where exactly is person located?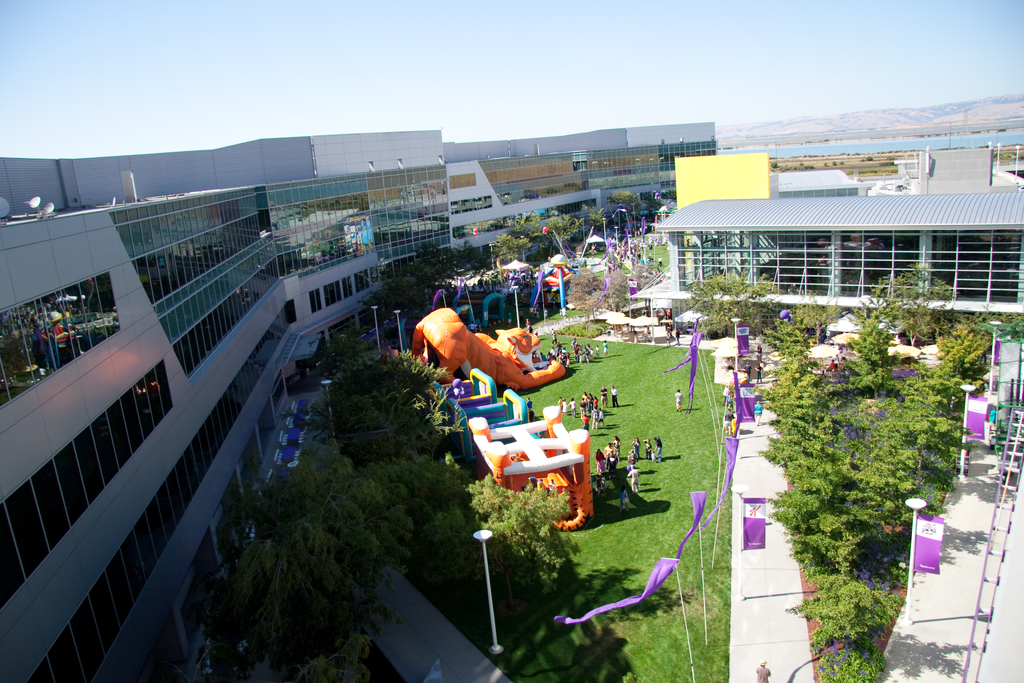
Its bounding box is (left=600, top=385, right=607, bottom=407).
